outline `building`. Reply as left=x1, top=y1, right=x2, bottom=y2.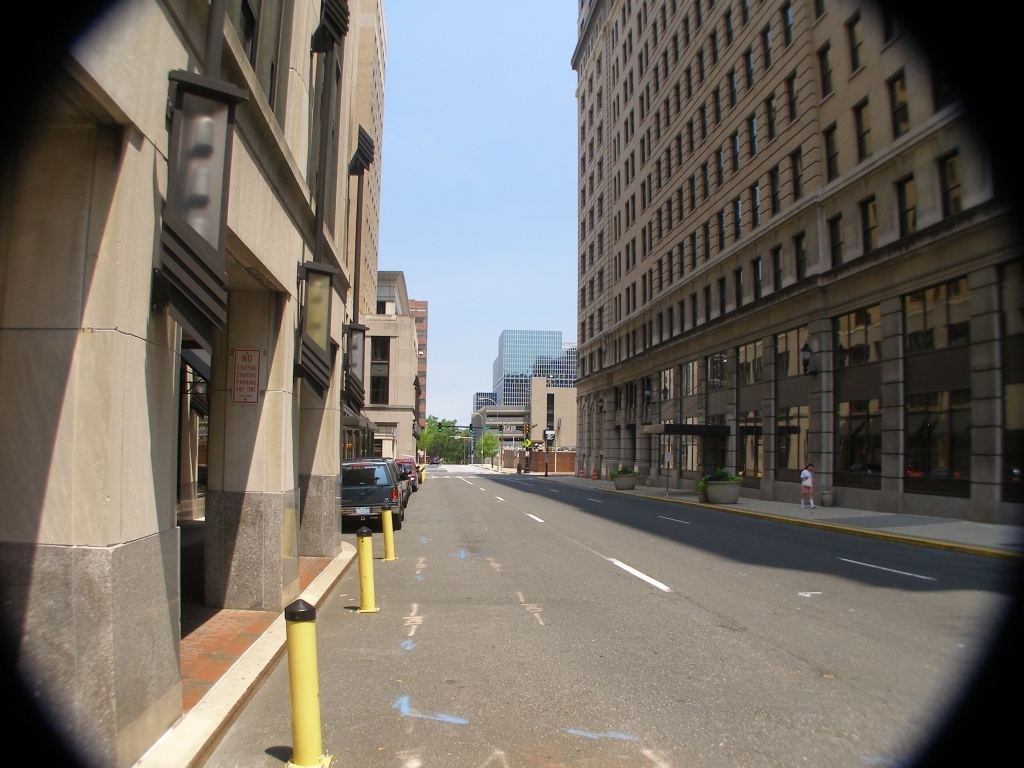
left=470, top=403, right=529, bottom=465.
